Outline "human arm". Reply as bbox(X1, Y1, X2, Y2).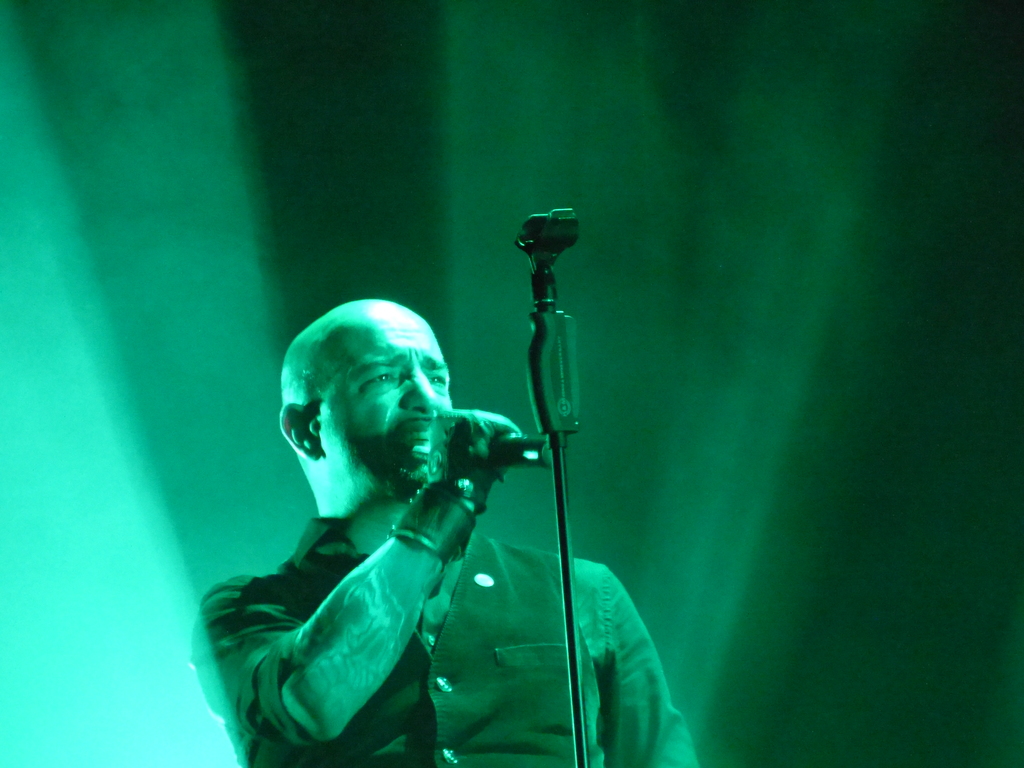
bbox(582, 557, 701, 767).
